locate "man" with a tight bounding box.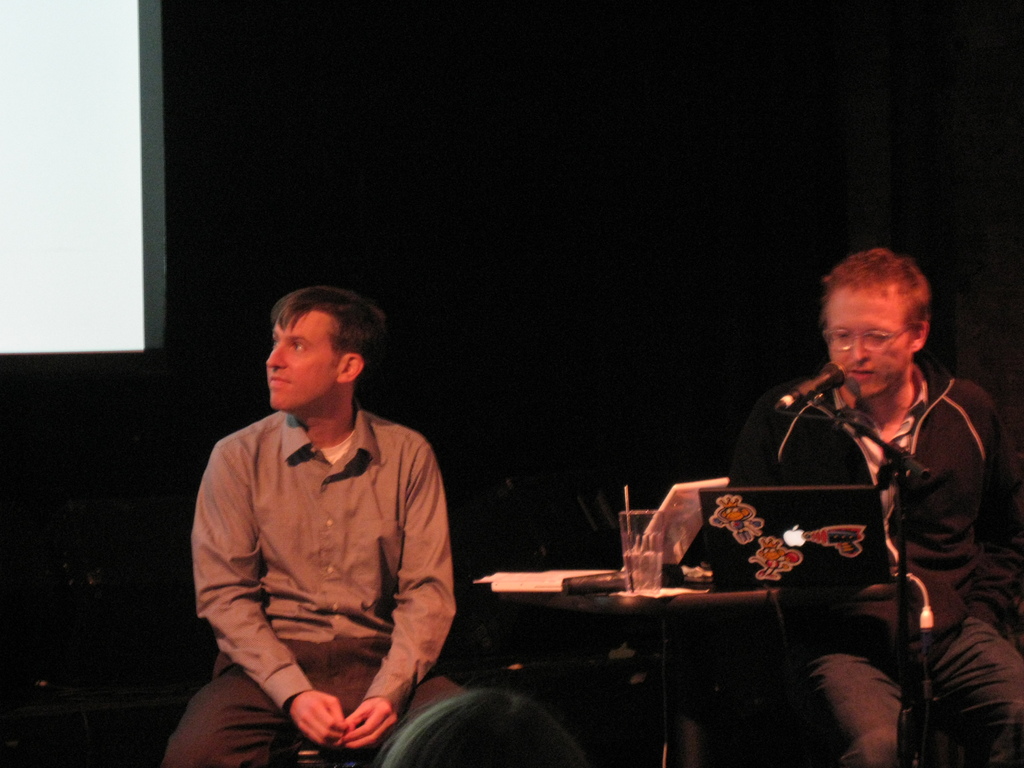
crop(160, 284, 491, 767).
